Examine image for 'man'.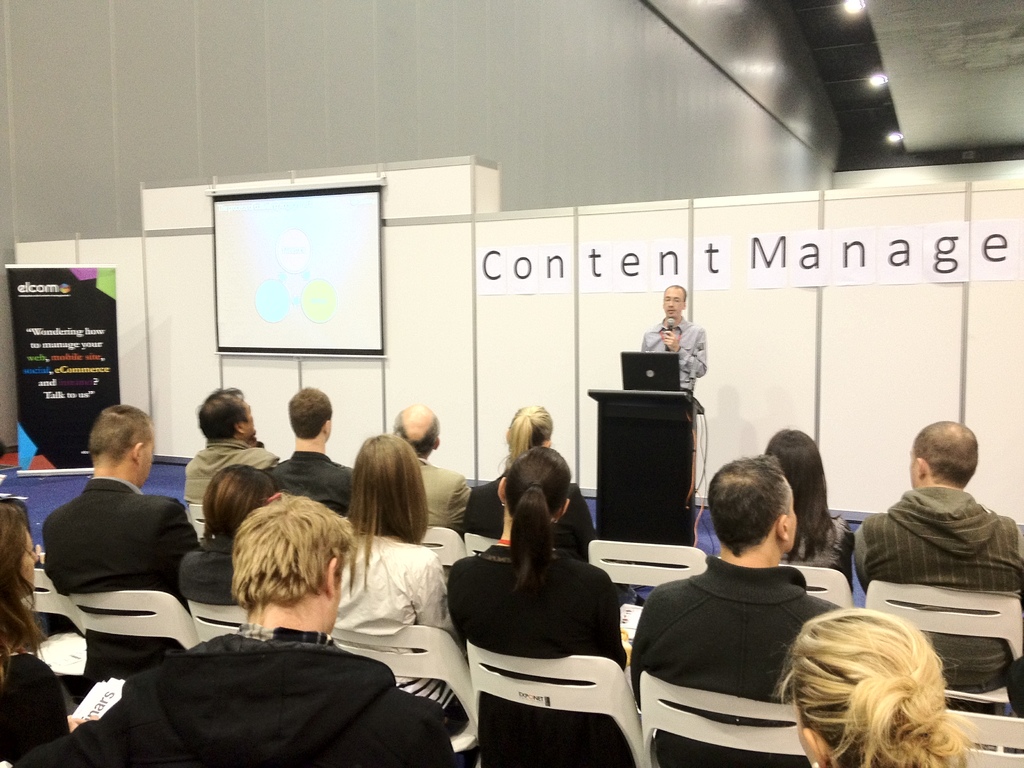
Examination result: 842 442 1023 618.
